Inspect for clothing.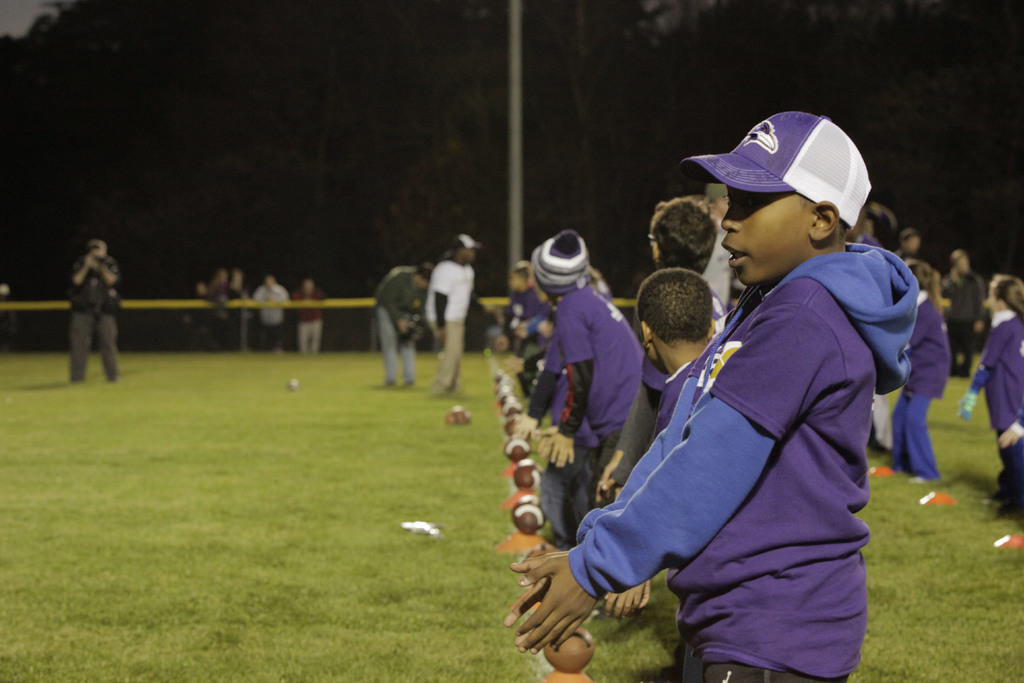
Inspection: x1=695, y1=235, x2=735, y2=317.
